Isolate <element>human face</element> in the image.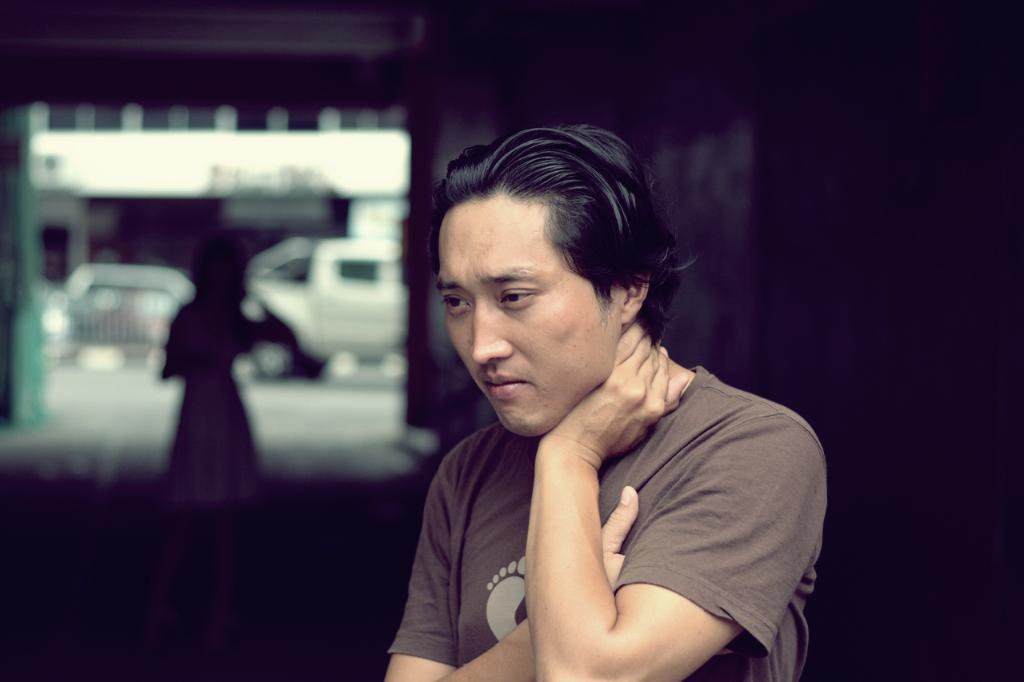
Isolated region: (441, 187, 642, 438).
